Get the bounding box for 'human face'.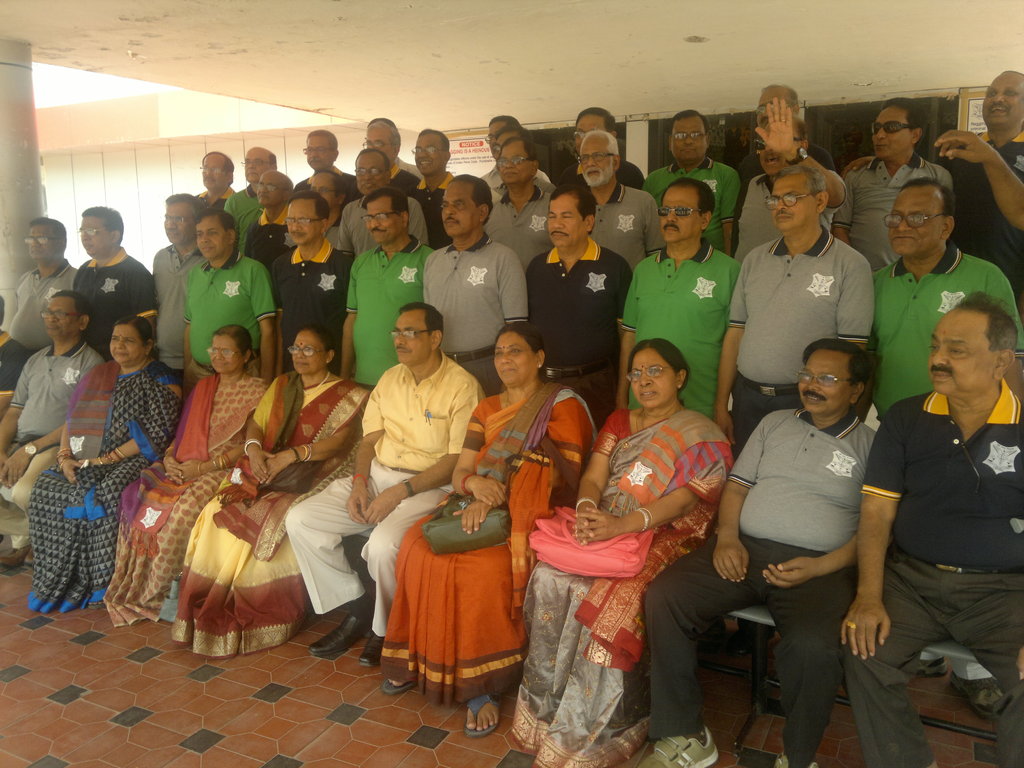
(left=670, top=116, right=707, bottom=163).
